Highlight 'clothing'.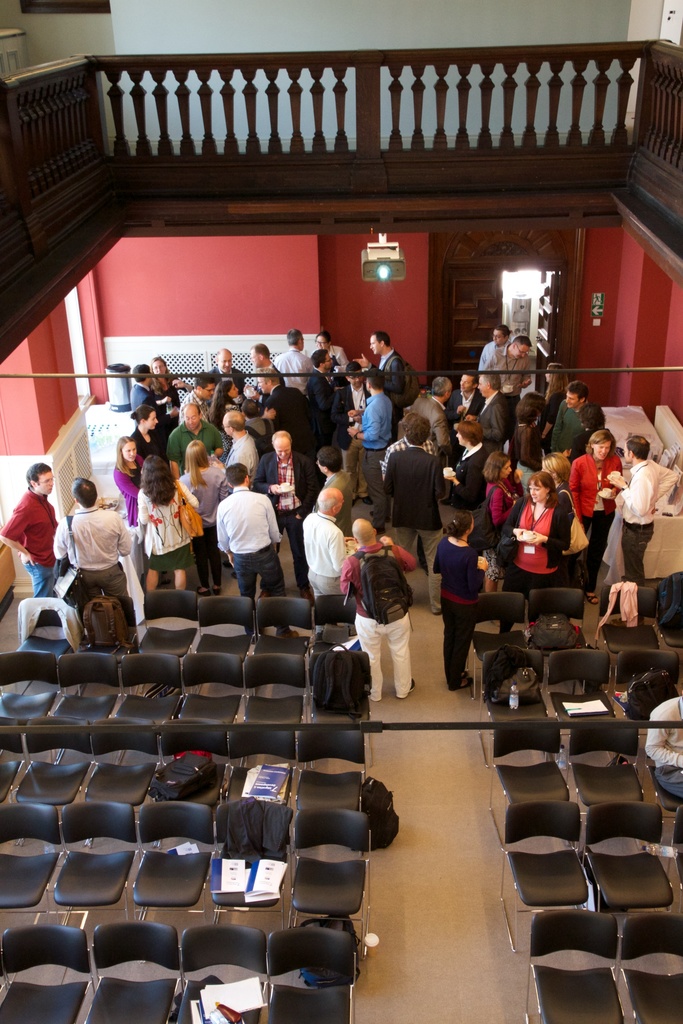
Highlighted region: detection(580, 508, 618, 591).
